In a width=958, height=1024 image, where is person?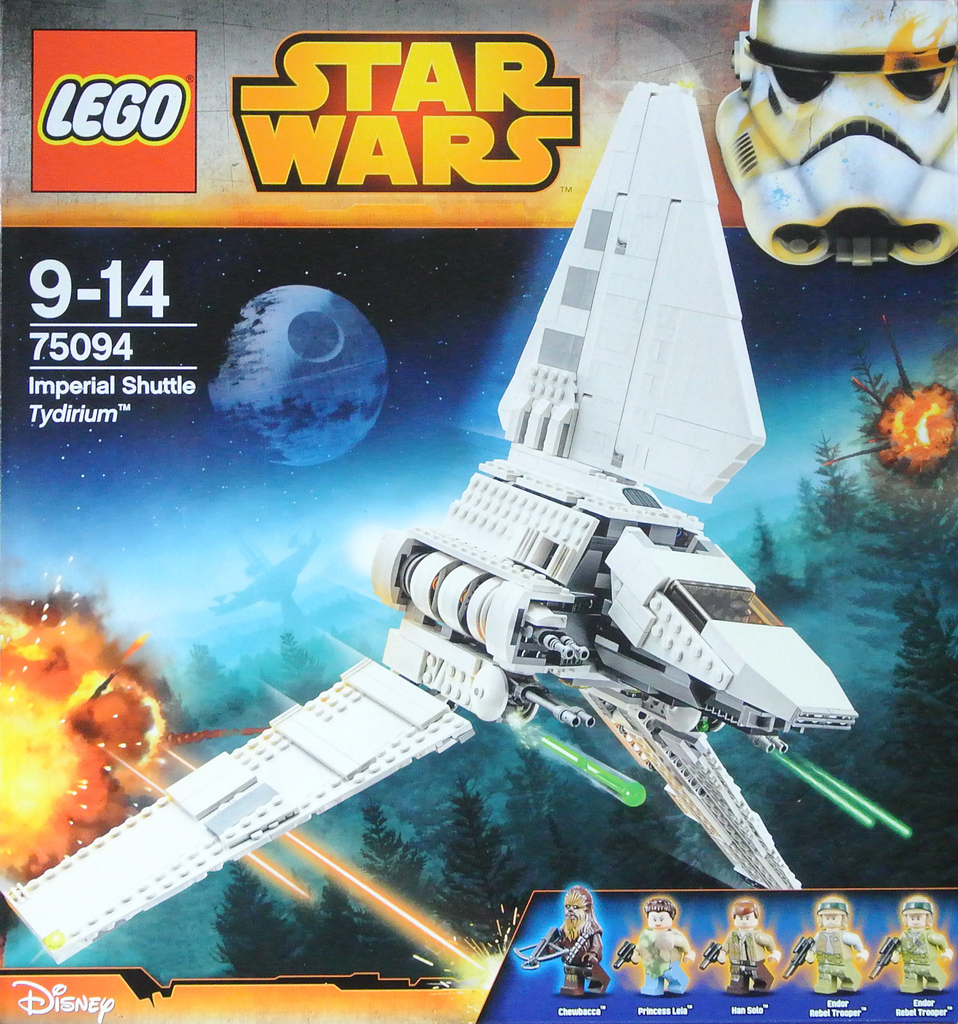
BBox(881, 886, 949, 993).
